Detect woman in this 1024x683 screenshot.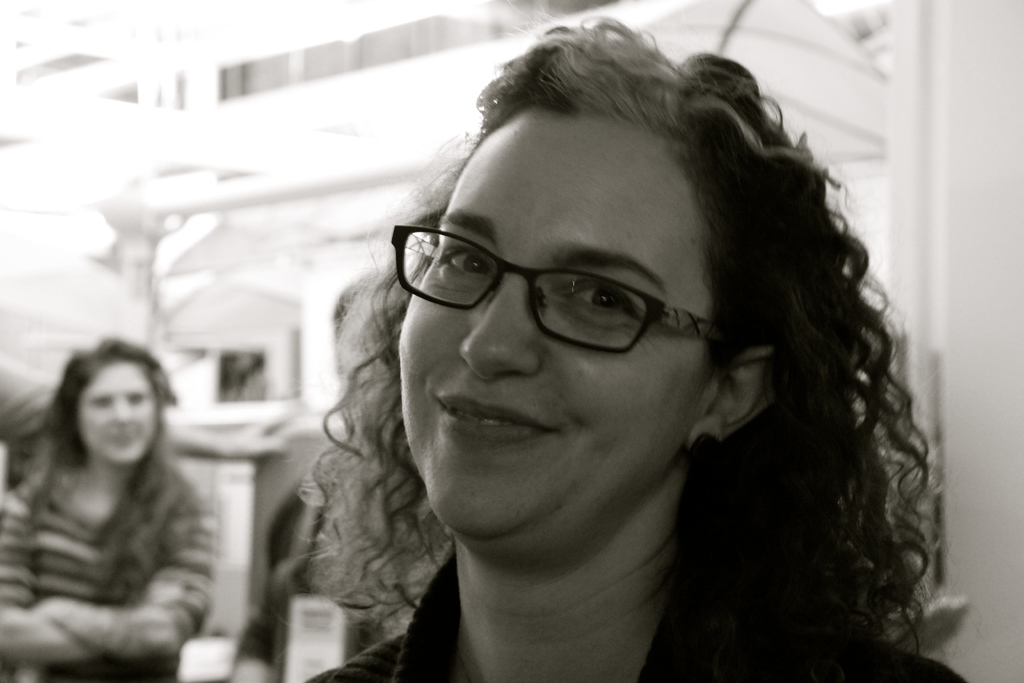
Detection: <bbox>0, 336, 227, 682</bbox>.
